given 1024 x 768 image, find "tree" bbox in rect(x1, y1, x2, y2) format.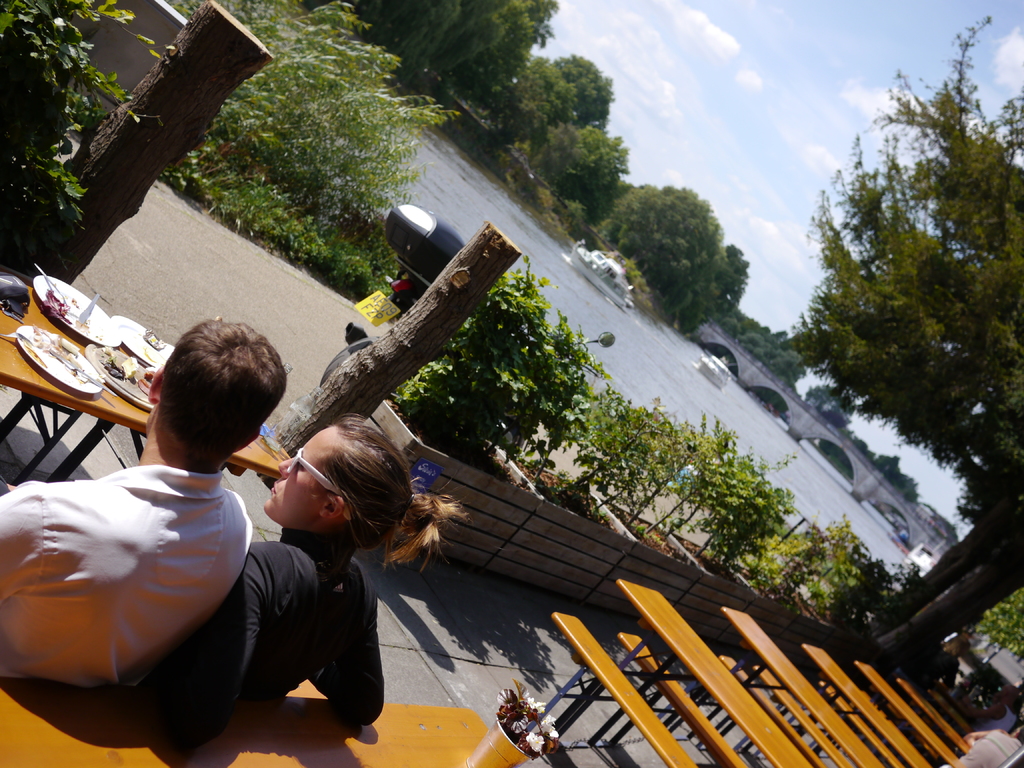
rect(600, 182, 733, 316).
